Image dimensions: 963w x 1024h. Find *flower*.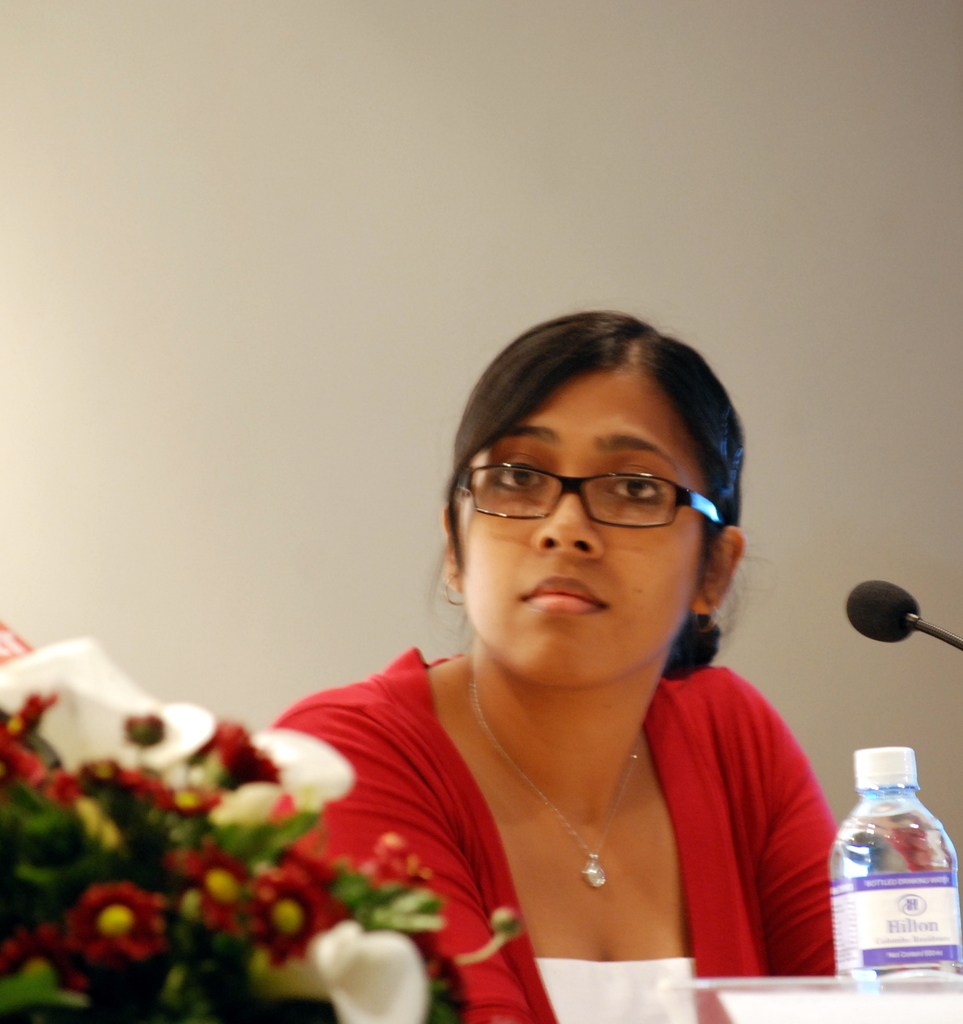
rect(349, 834, 438, 915).
